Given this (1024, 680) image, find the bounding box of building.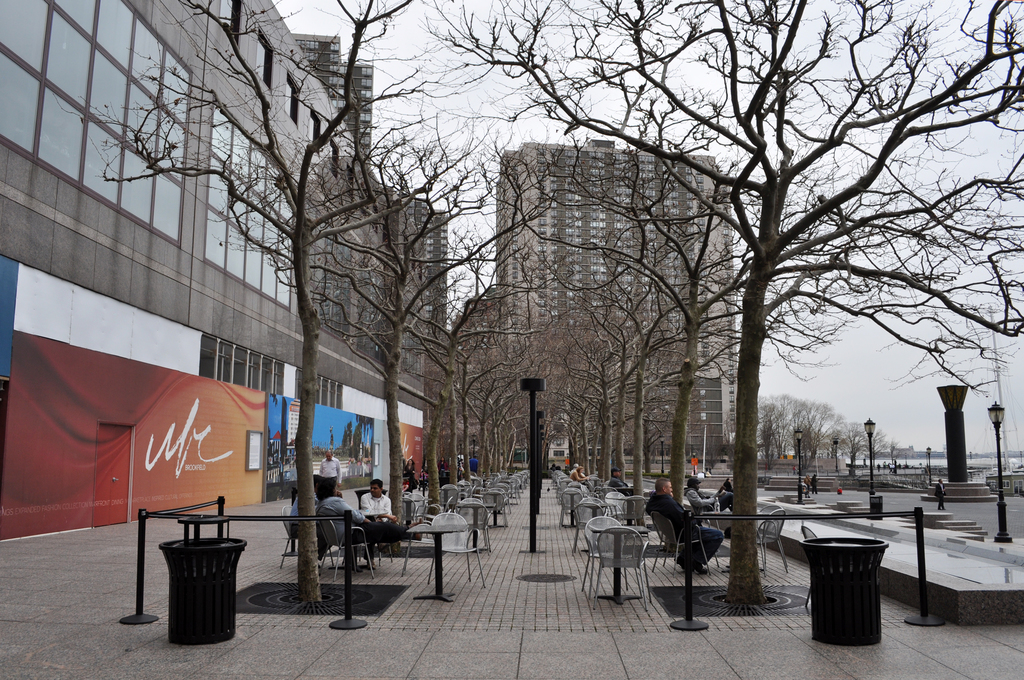
0,0,419,541.
